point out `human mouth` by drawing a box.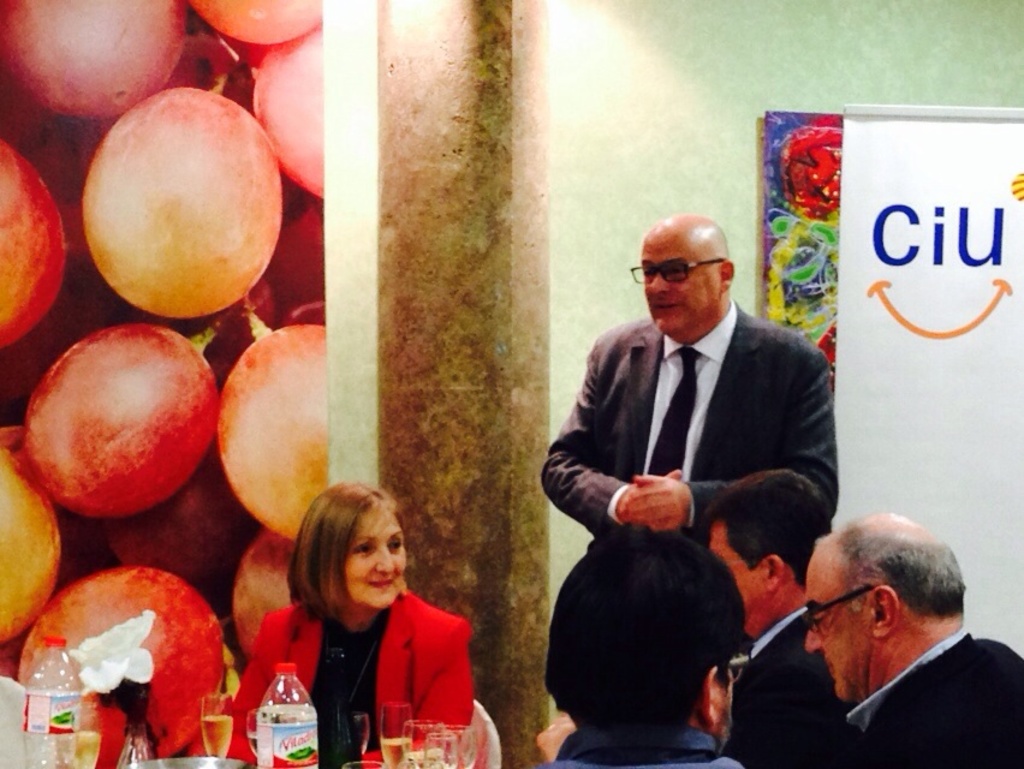
[x1=367, y1=571, x2=398, y2=591].
